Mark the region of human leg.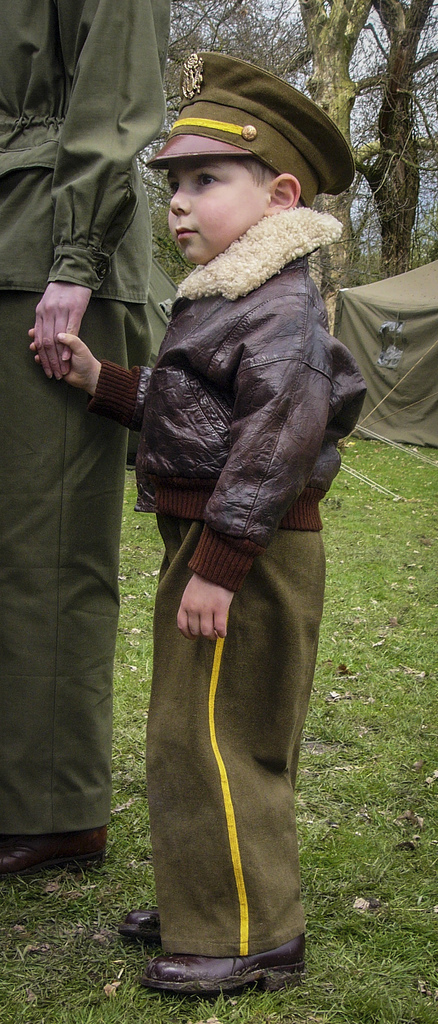
Region: box(120, 901, 164, 943).
